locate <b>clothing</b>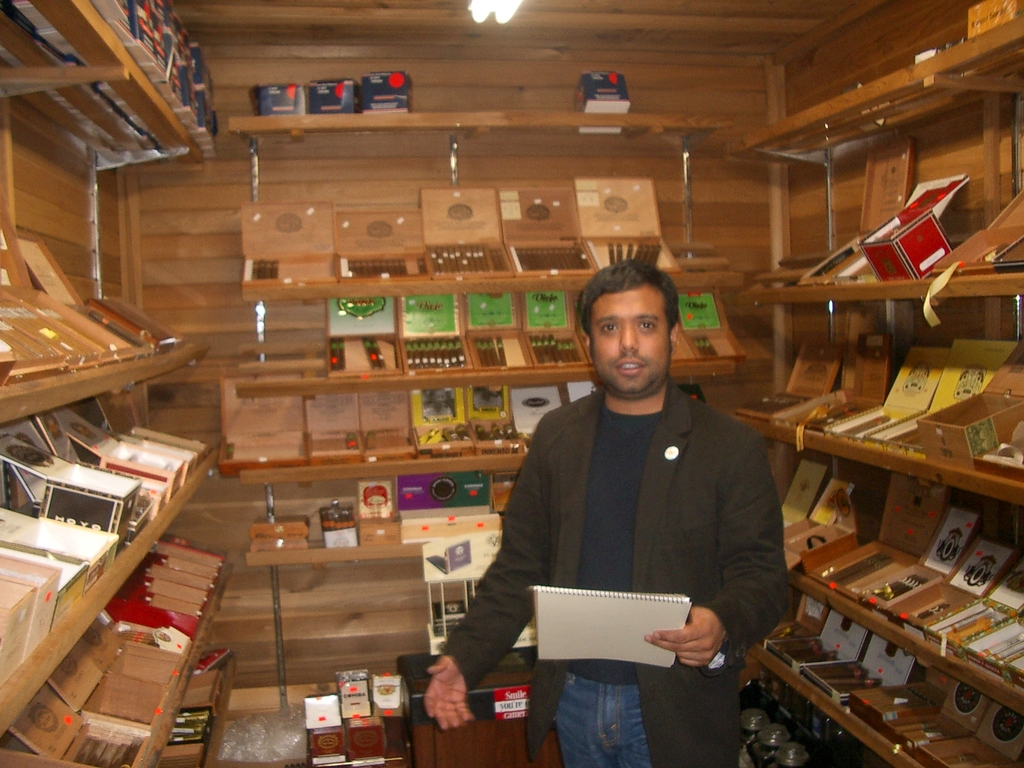
447,316,797,760
